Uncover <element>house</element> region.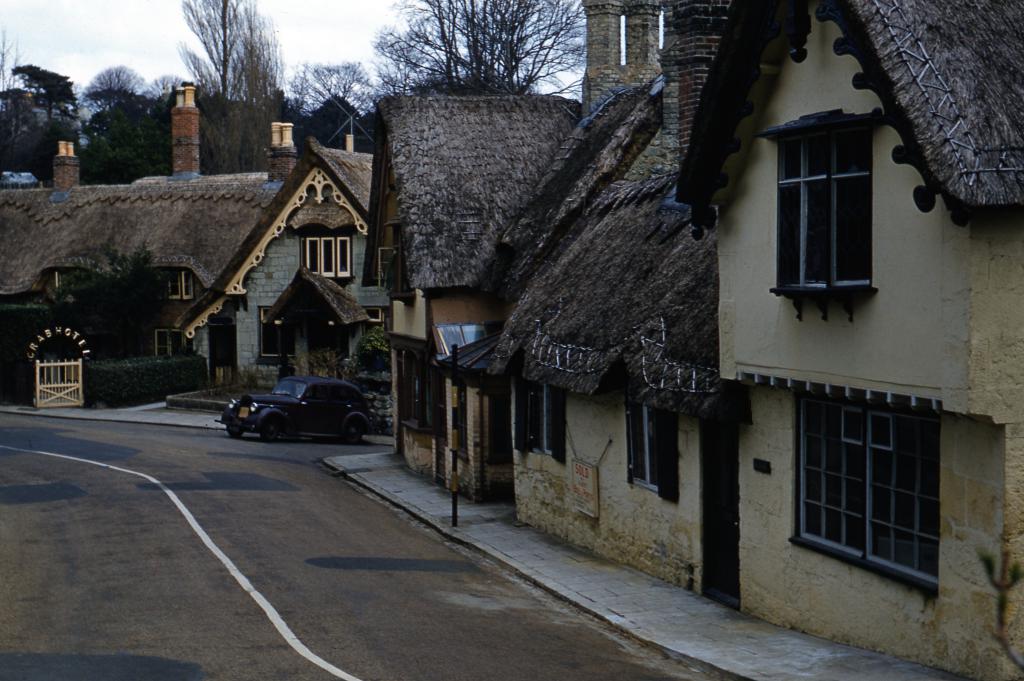
Uncovered: <box>488,0,720,594</box>.
